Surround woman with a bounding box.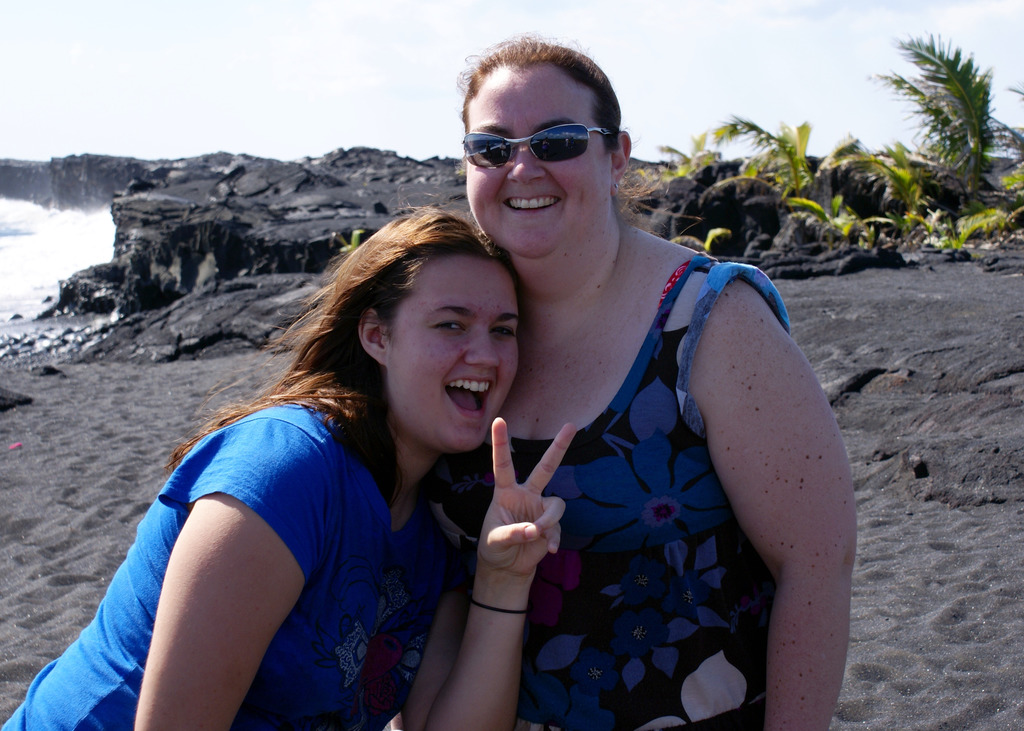
<bbox>460, 38, 856, 730</bbox>.
